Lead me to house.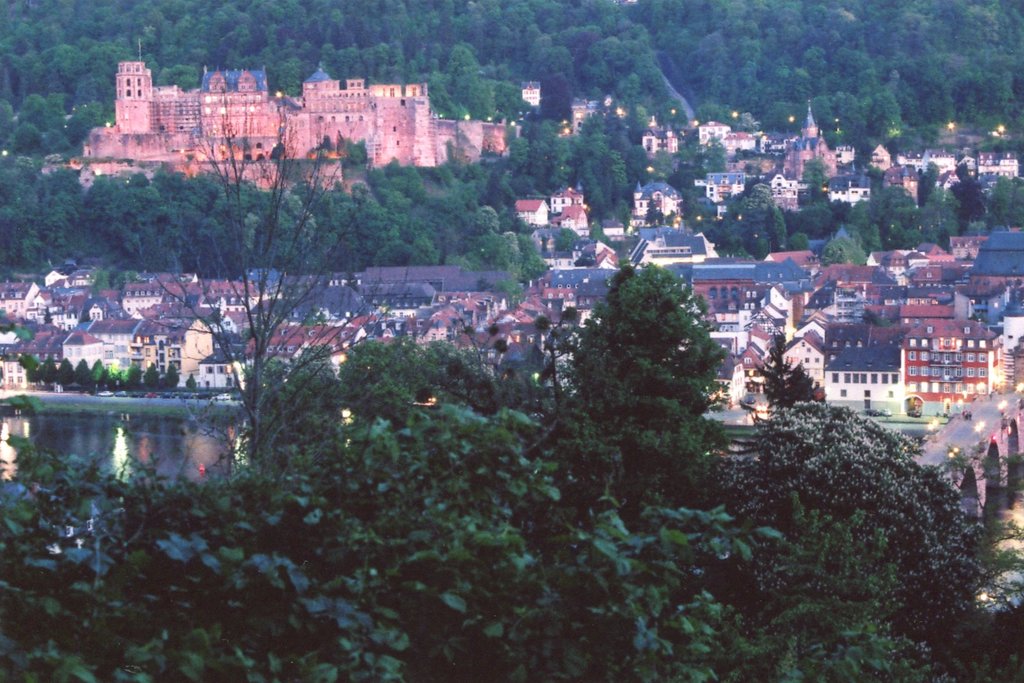
Lead to l=408, t=311, r=451, b=347.
